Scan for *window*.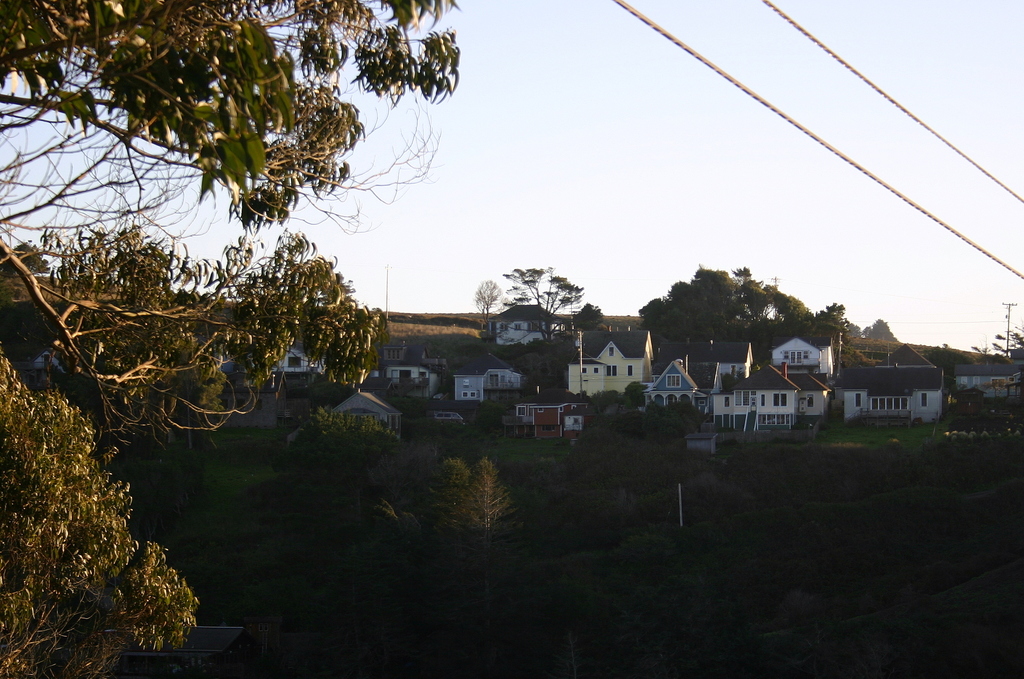
Scan result: 610/347/615/358.
